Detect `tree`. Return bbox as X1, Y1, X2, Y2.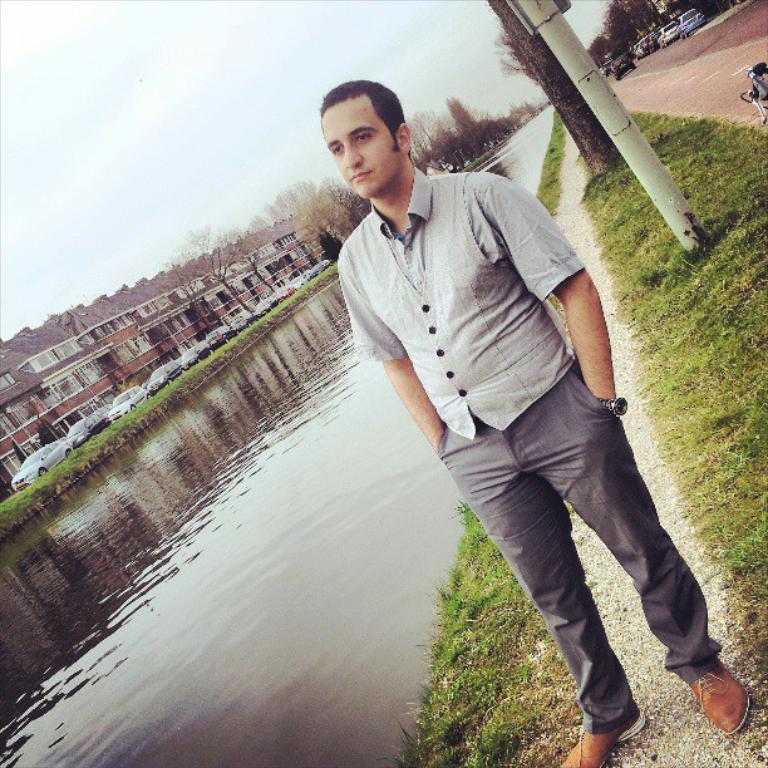
484, 98, 542, 141.
